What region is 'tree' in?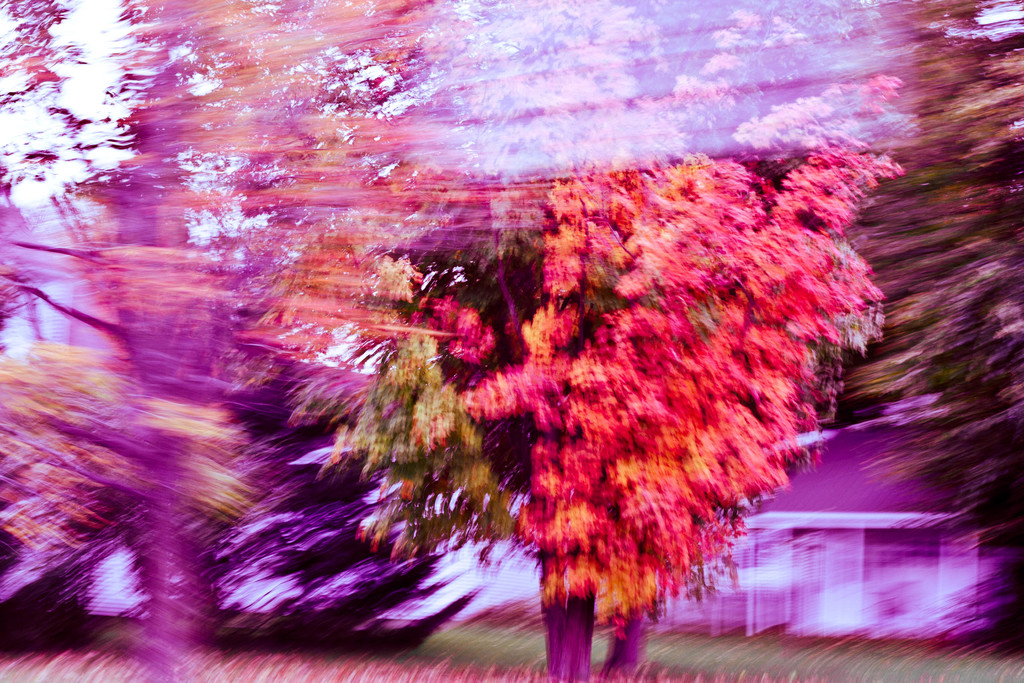
region(328, 0, 863, 674).
